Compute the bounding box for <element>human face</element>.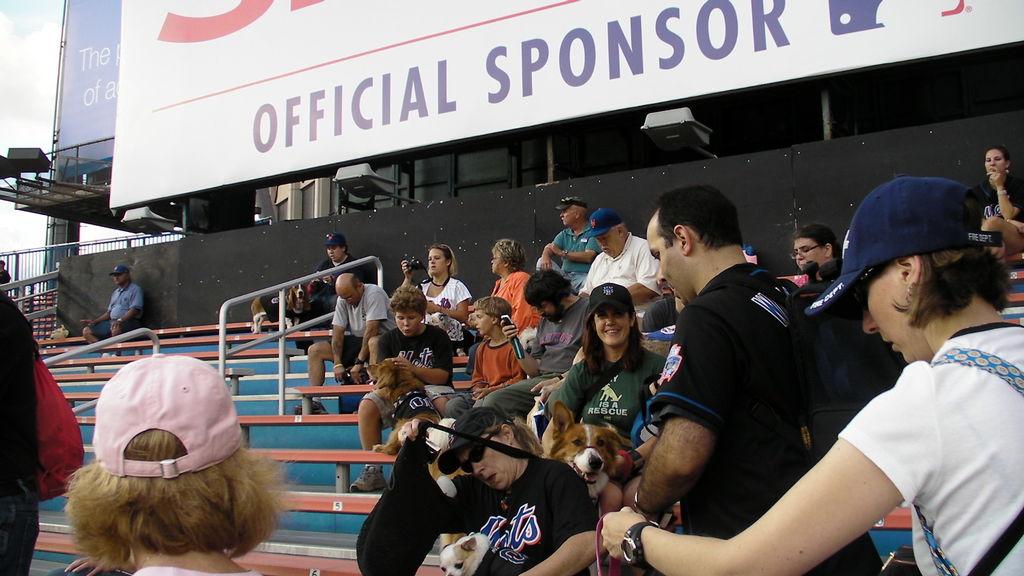
rect(978, 144, 1013, 180).
